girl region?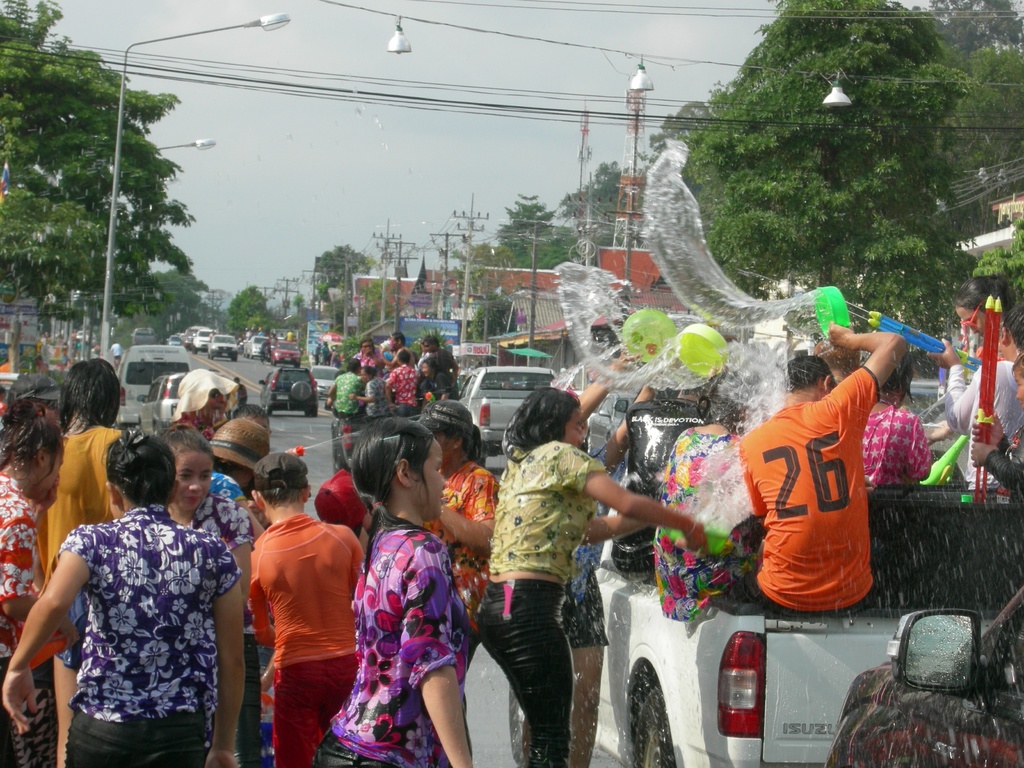
34, 359, 128, 767
